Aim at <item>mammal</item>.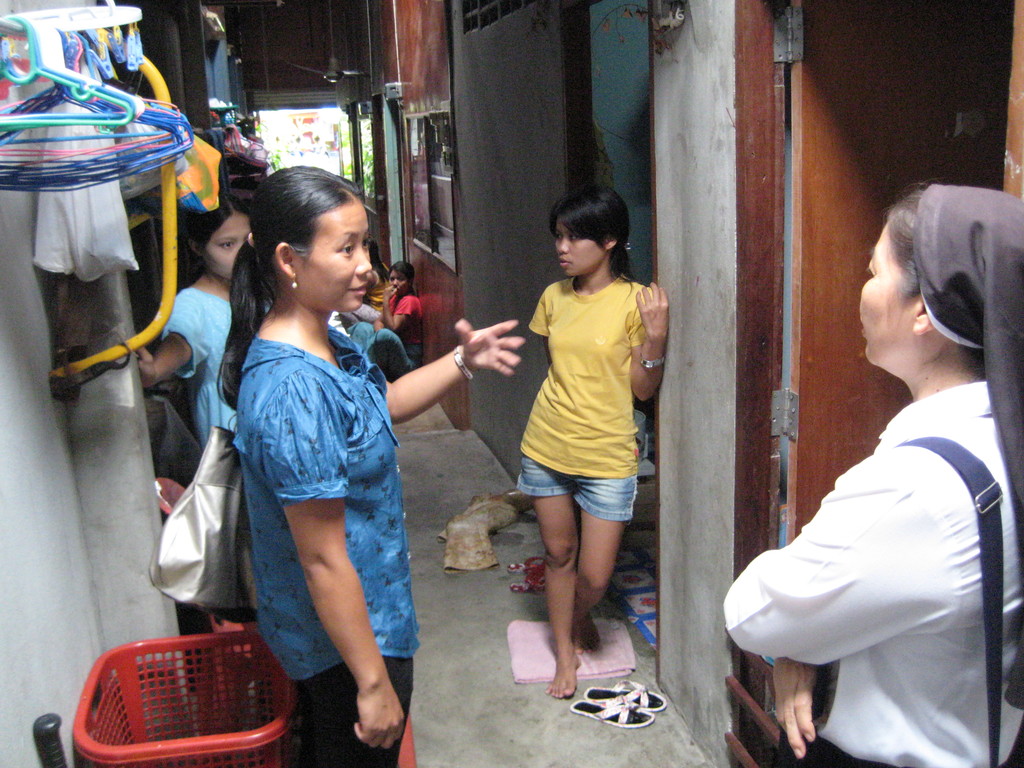
Aimed at region(345, 241, 388, 324).
